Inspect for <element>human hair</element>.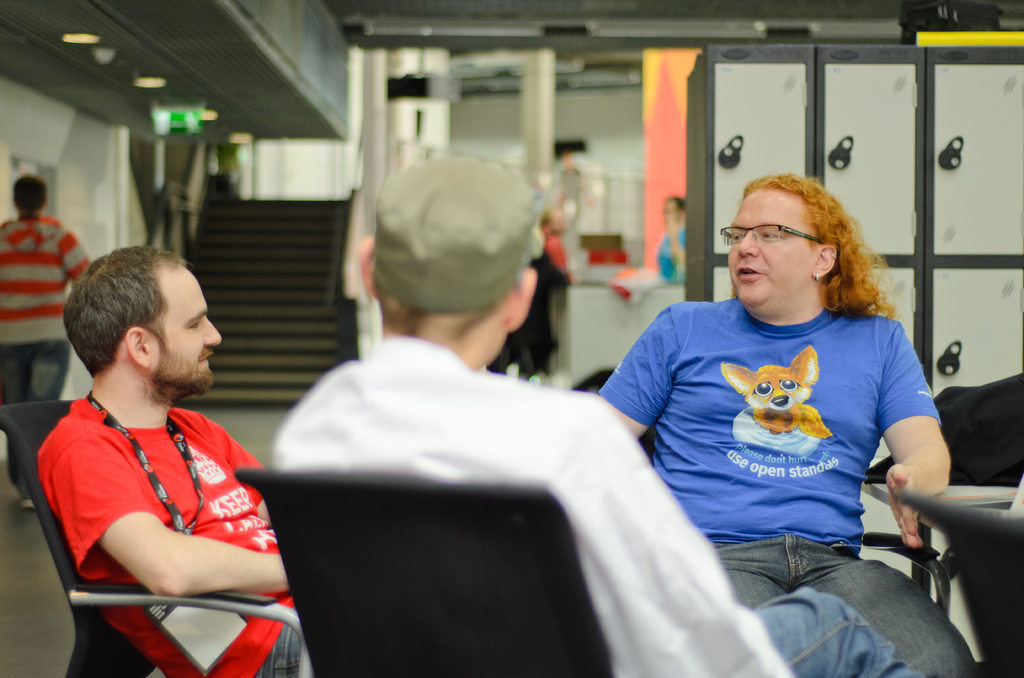
Inspection: Rect(57, 250, 194, 407).
